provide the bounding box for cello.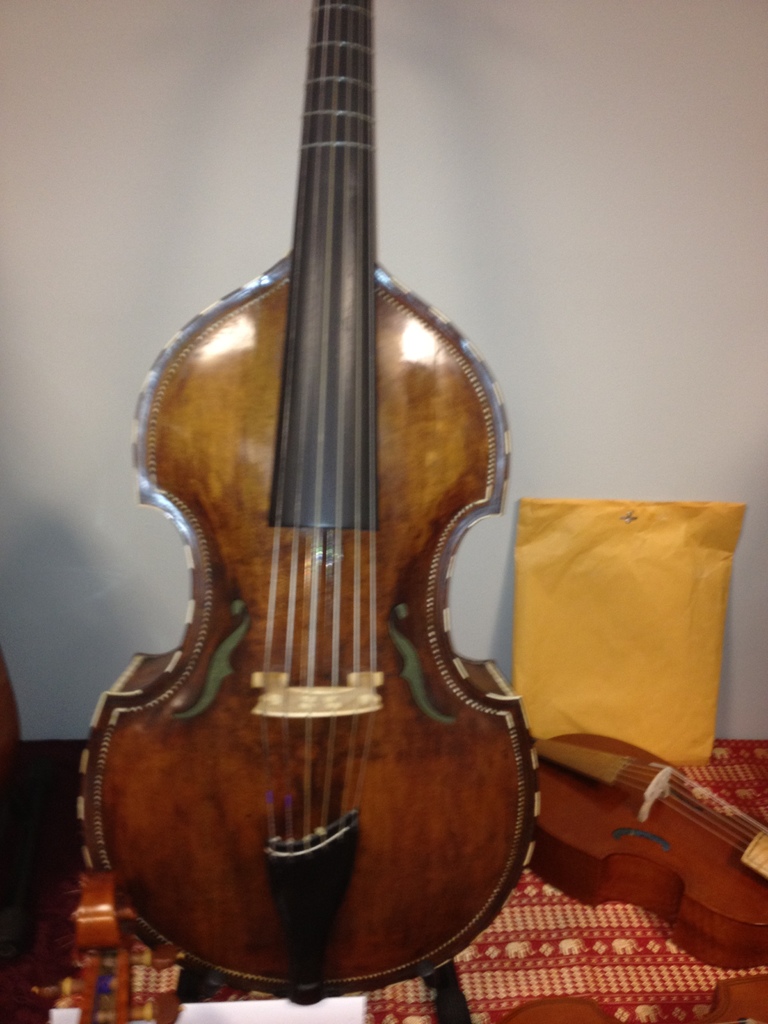
crop(75, 0, 541, 1005).
